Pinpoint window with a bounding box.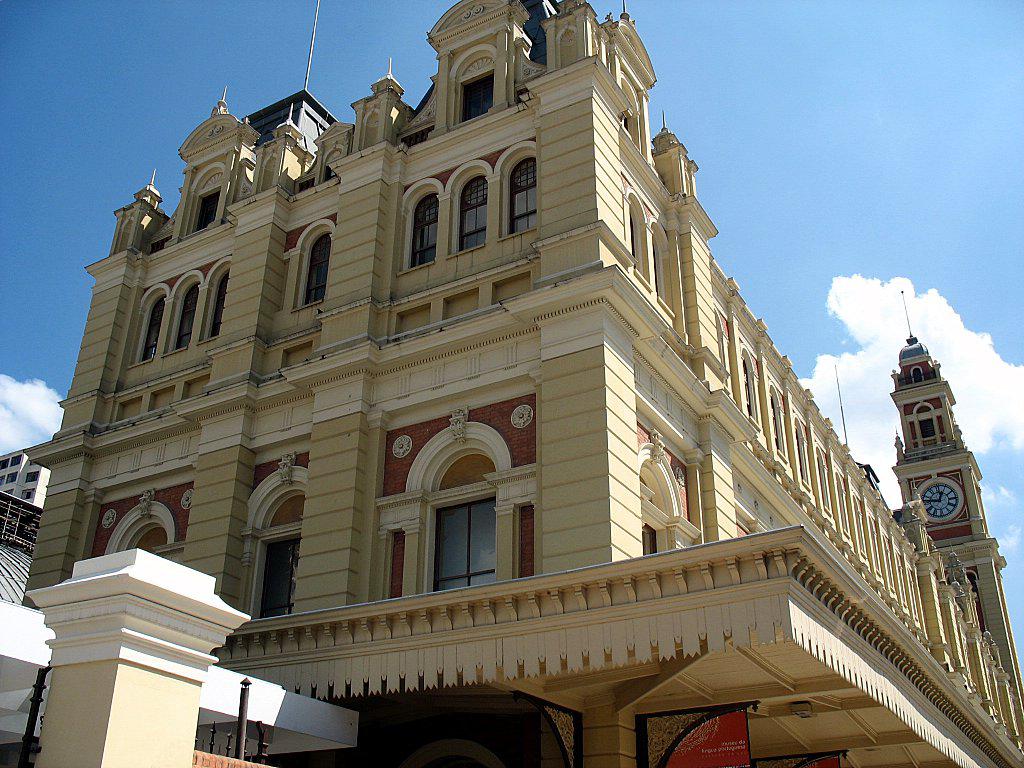
pyautogui.locateOnScreen(186, 186, 235, 233).
